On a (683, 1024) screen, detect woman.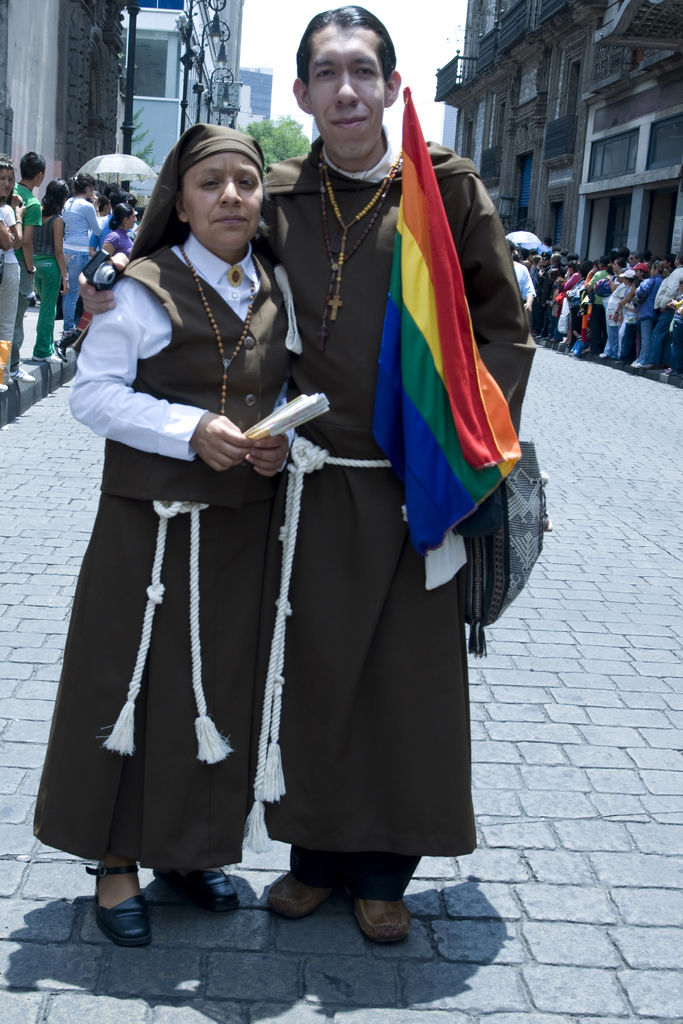
100,200,135,266.
